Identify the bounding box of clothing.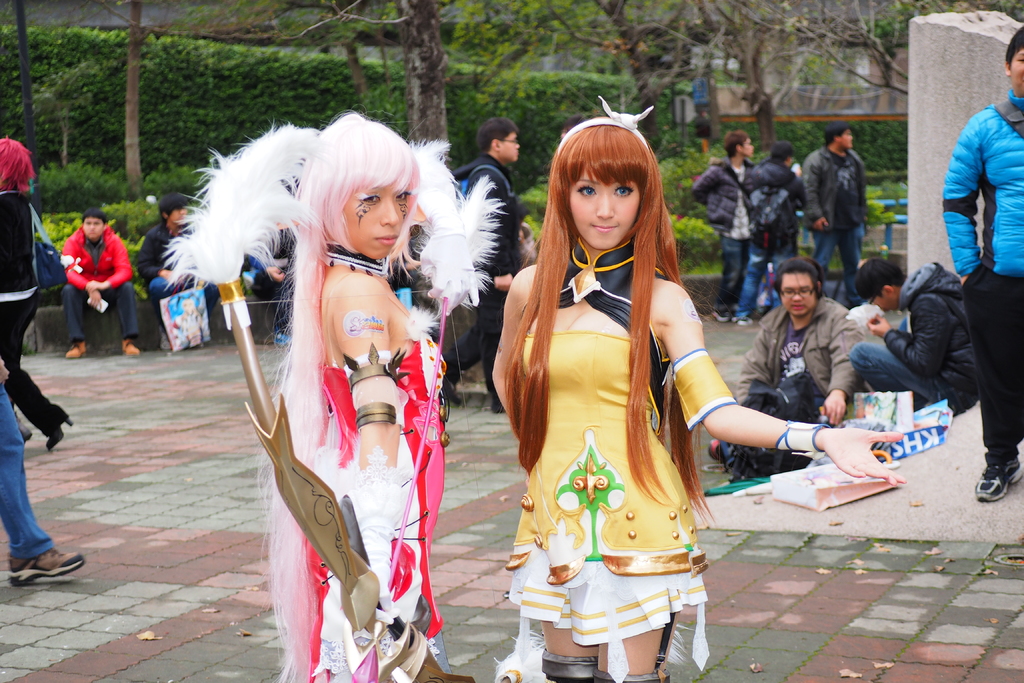
pyautogui.locateOnScreen(244, 219, 300, 329).
